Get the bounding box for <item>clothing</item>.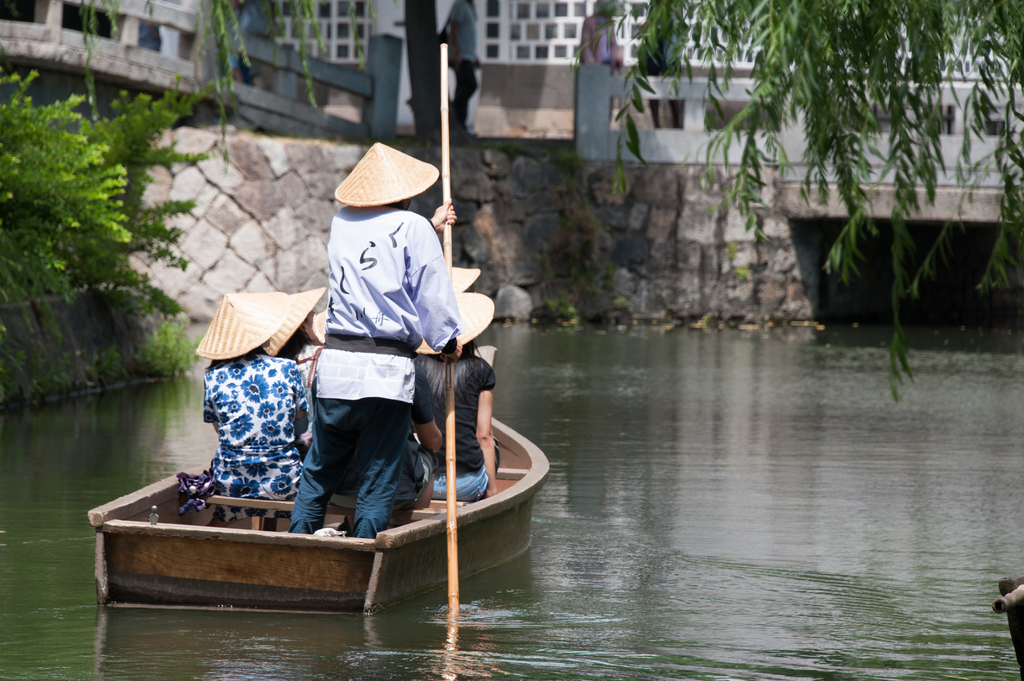
bbox=(581, 9, 625, 71).
